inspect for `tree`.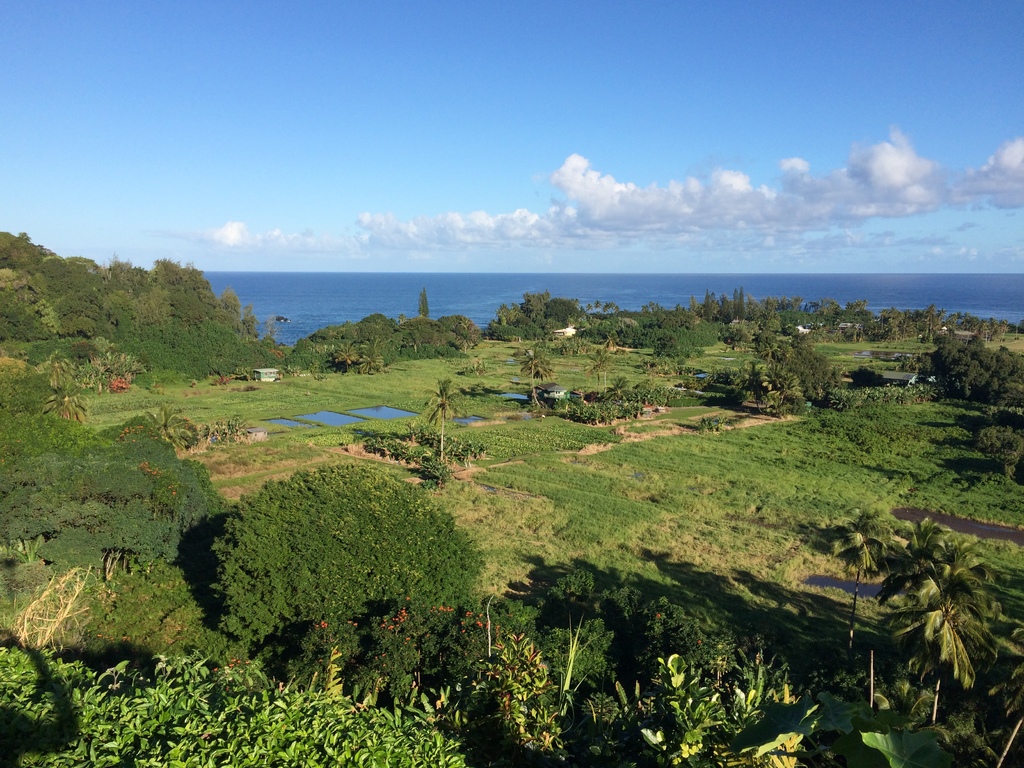
Inspection: left=361, top=341, right=388, bottom=376.
